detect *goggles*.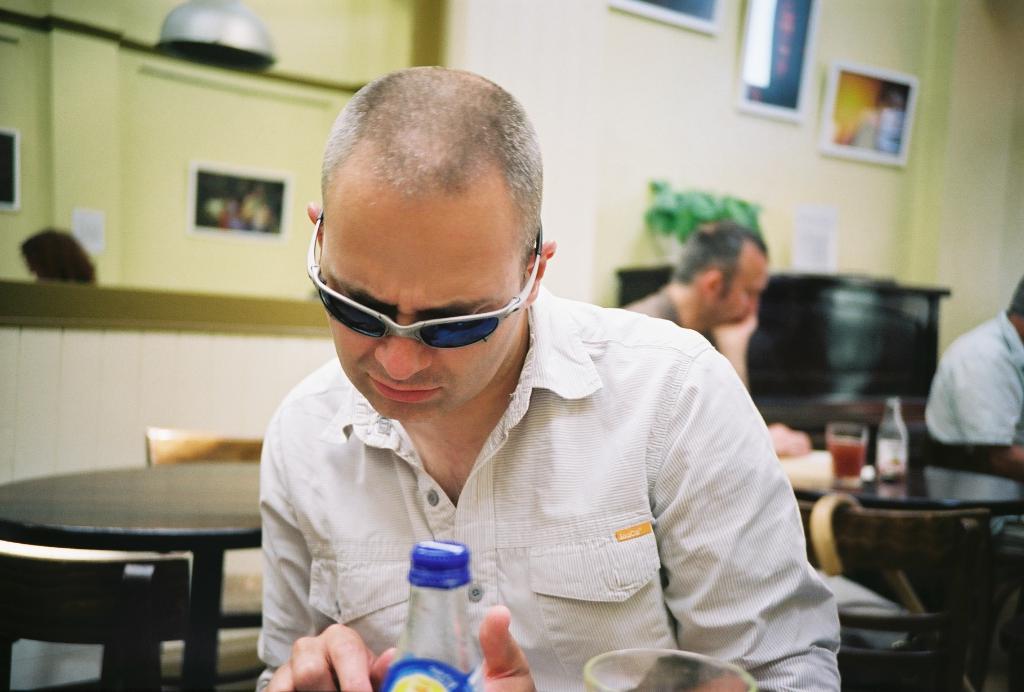
Detected at locate(304, 212, 540, 350).
